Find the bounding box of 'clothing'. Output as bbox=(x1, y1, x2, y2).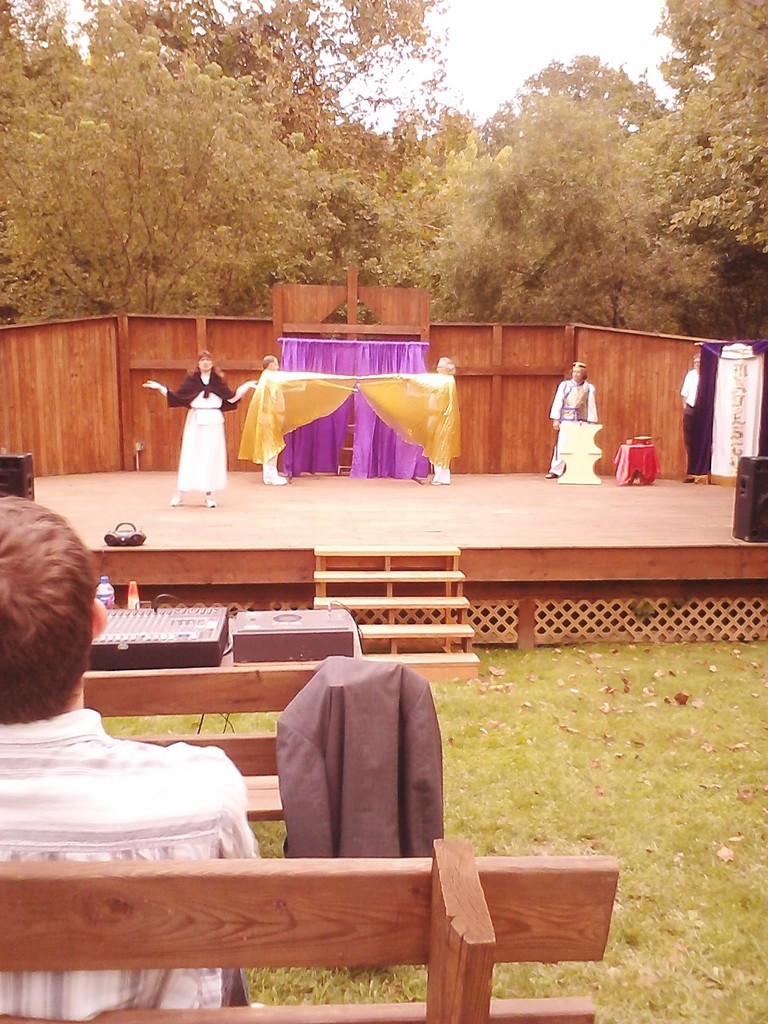
bbox=(0, 721, 286, 1017).
